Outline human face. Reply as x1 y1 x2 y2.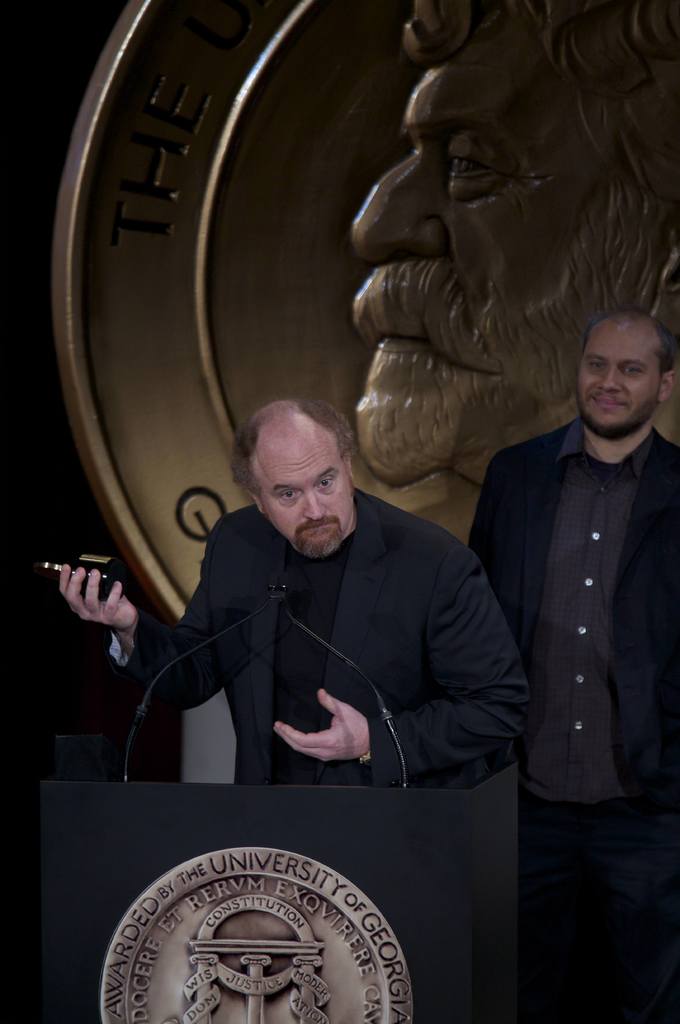
358 35 602 313.
